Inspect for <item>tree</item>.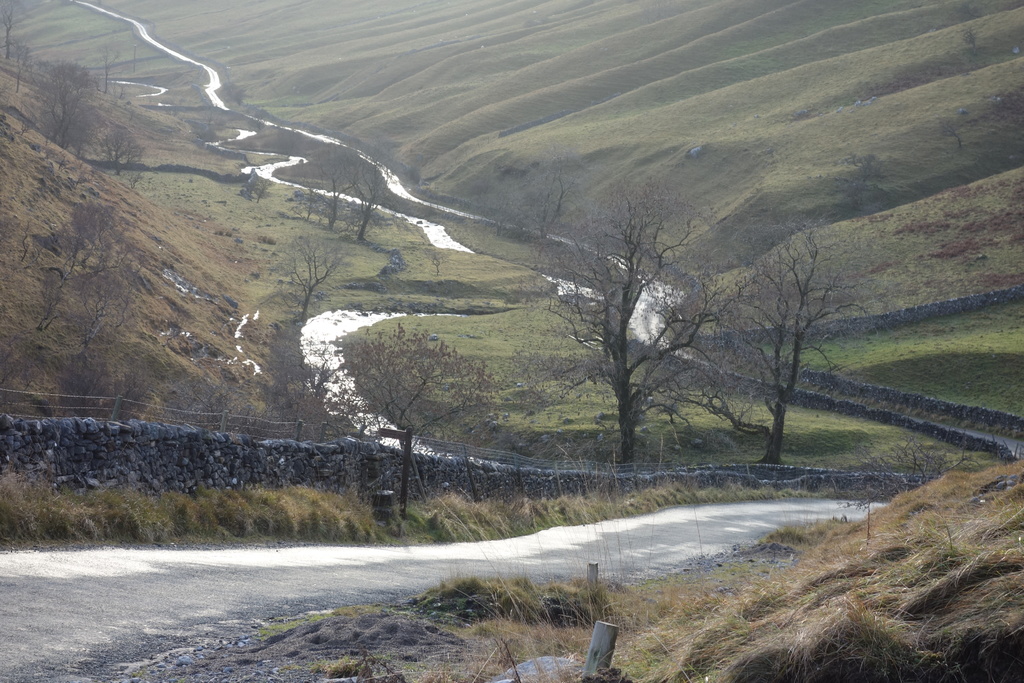
Inspection: (545, 174, 708, 446).
